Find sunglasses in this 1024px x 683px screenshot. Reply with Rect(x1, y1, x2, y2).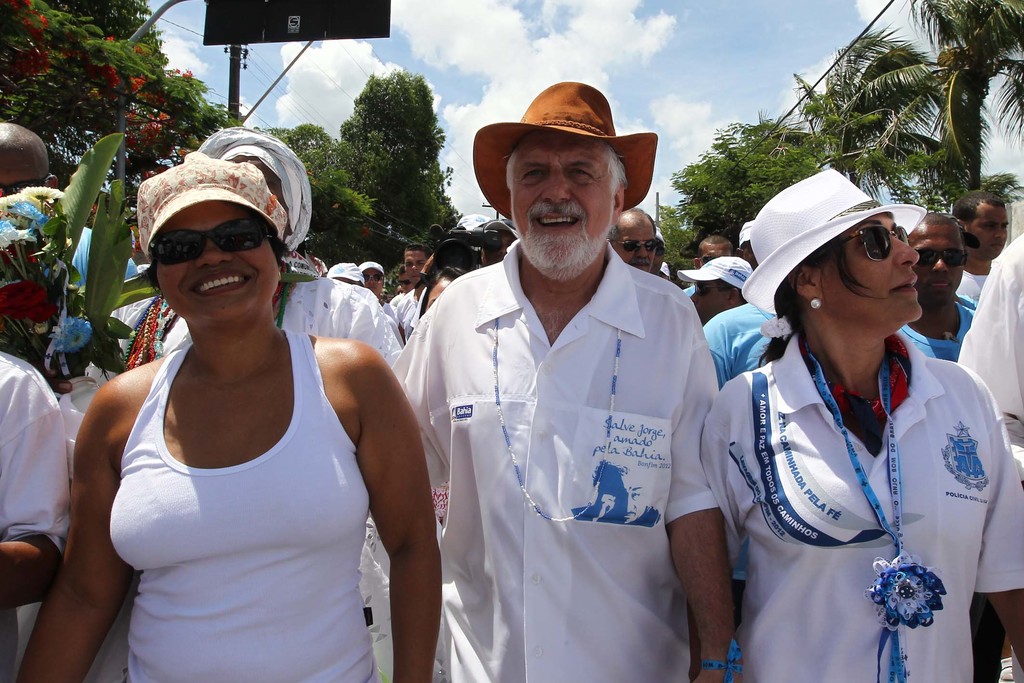
Rect(911, 248, 969, 270).
